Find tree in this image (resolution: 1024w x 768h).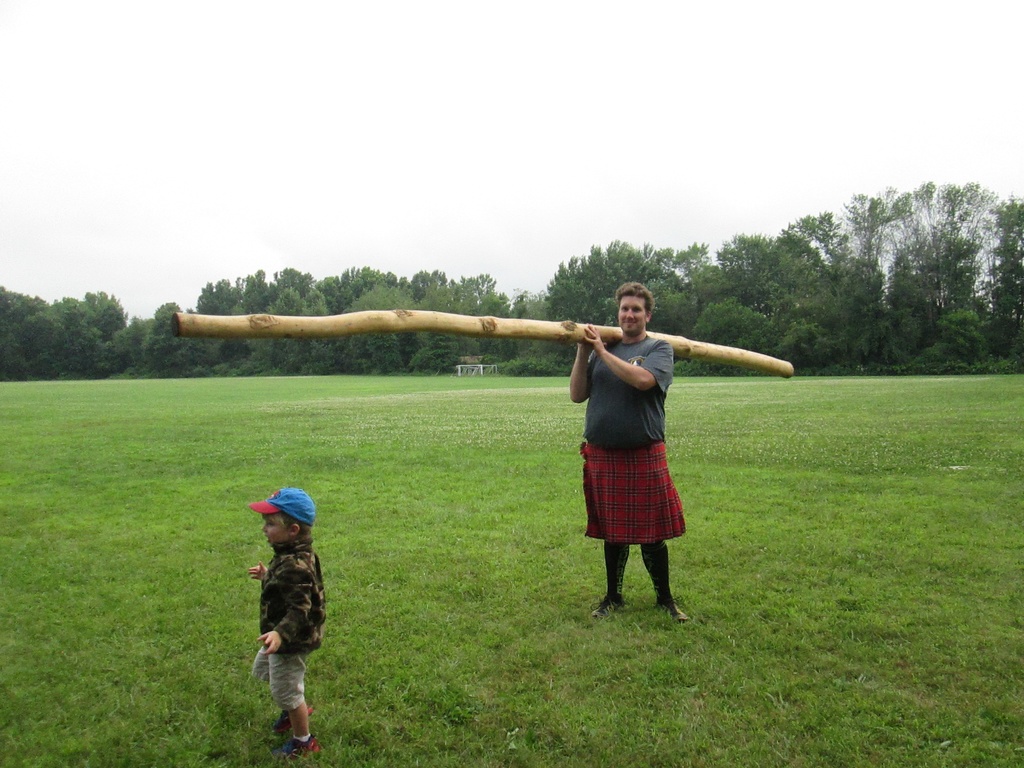
{"left": 984, "top": 189, "right": 1023, "bottom": 371}.
